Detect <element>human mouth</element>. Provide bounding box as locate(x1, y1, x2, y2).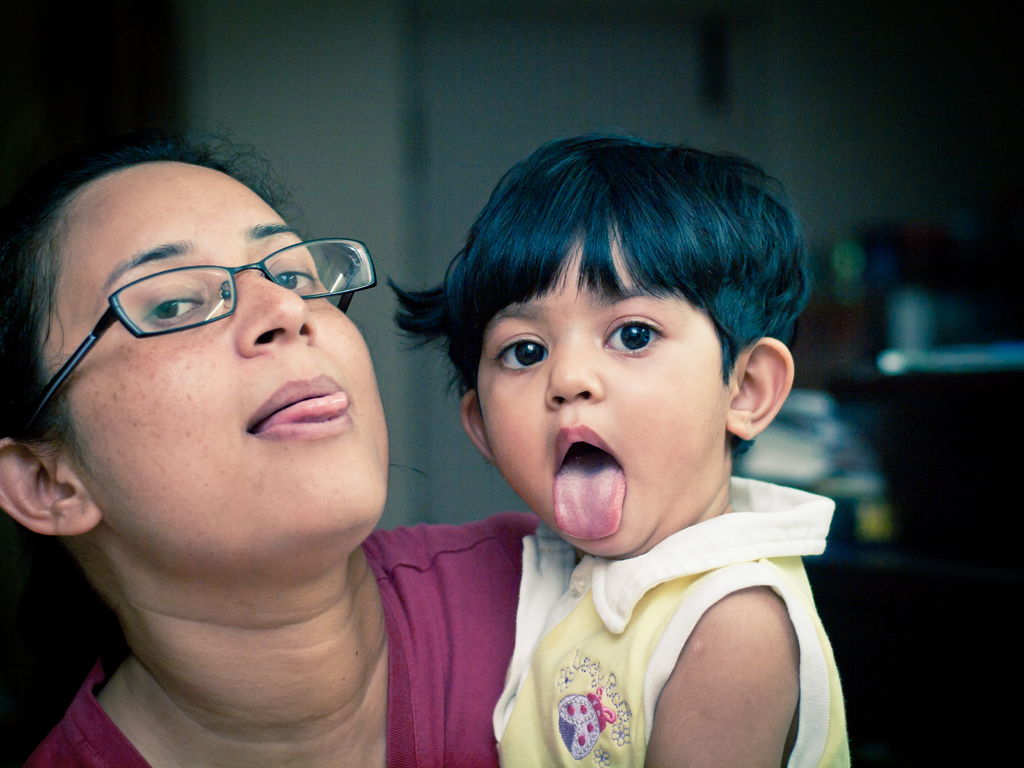
locate(241, 374, 353, 442).
